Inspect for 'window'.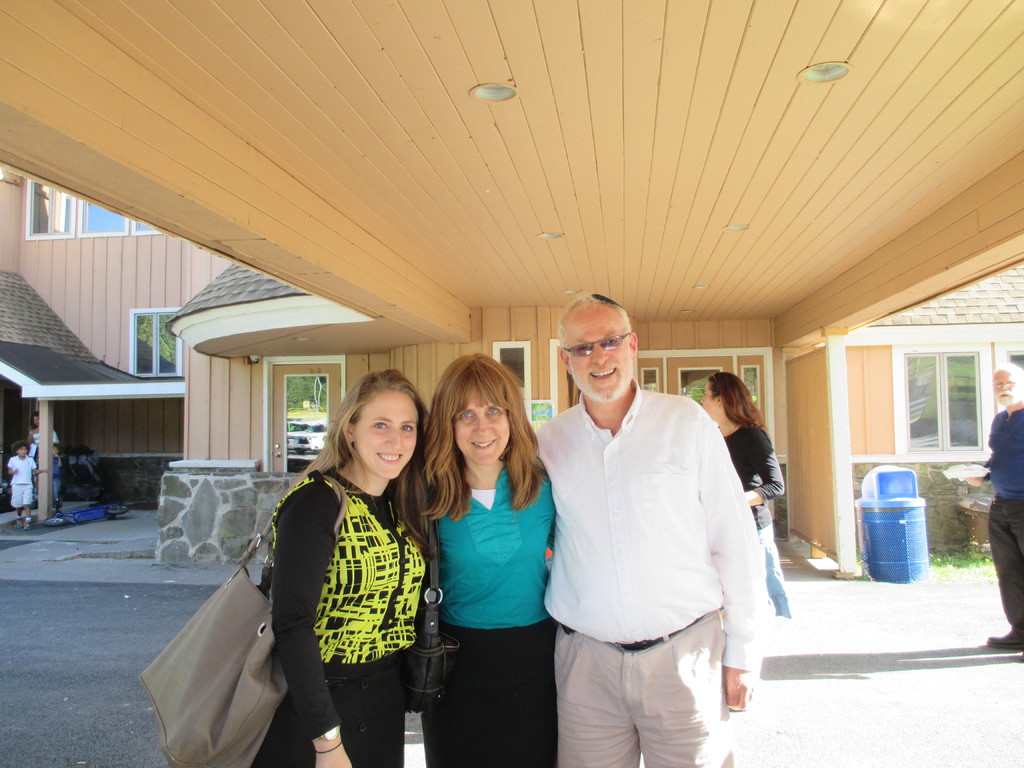
Inspection: left=128, top=303, right=186, bottom=372.
